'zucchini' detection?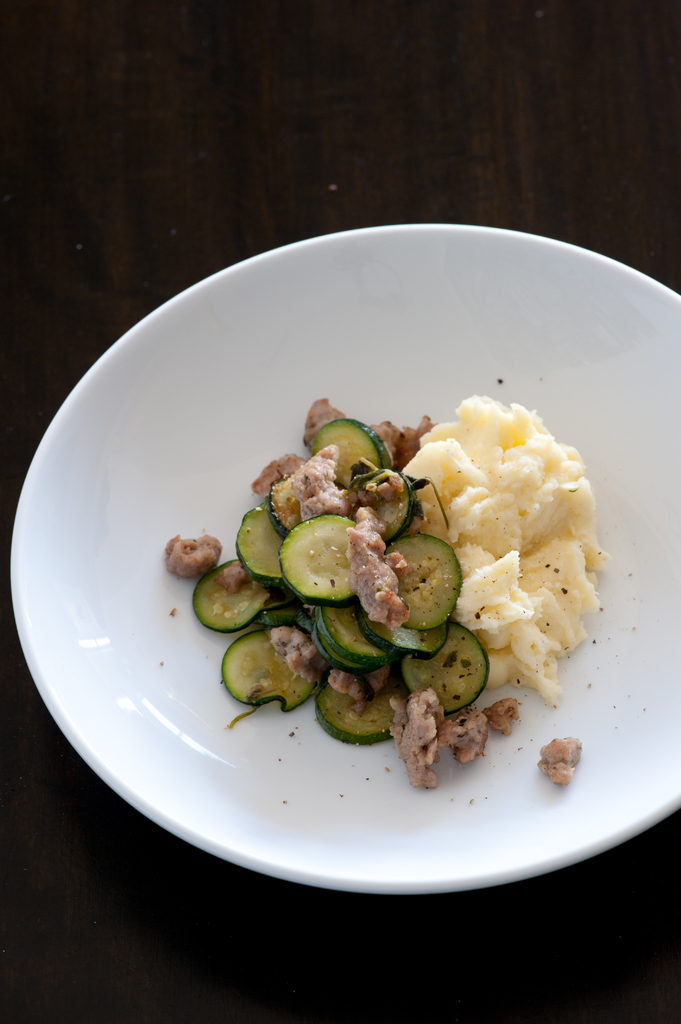
[x1=210, y1=622, x2=320, y2=713]
